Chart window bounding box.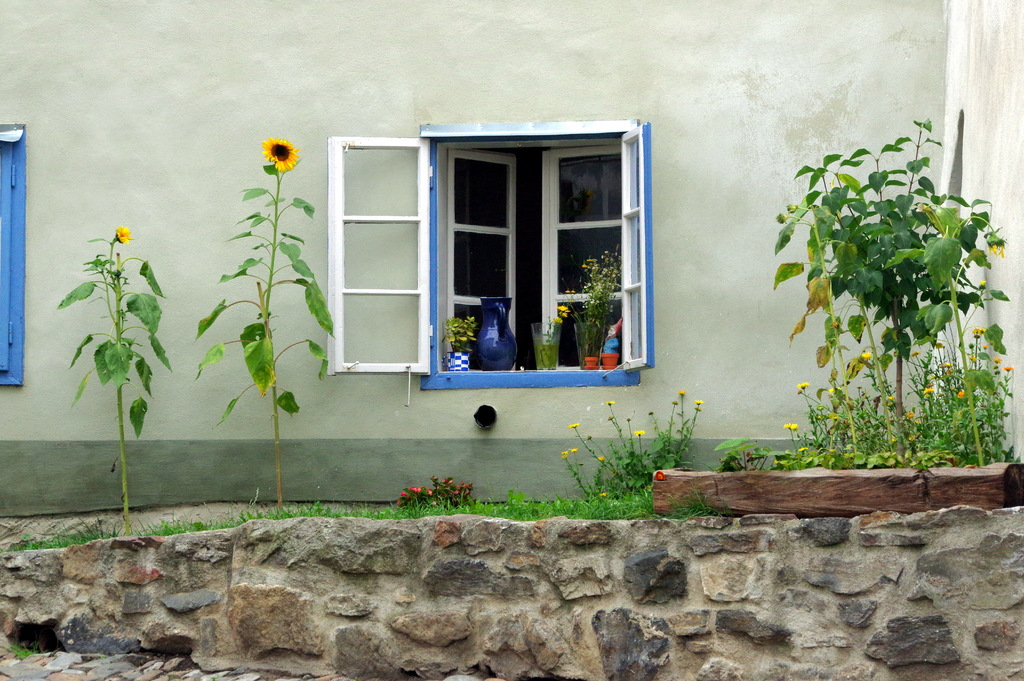
Charted: left=334, top=119, right=627, bottom=375.
